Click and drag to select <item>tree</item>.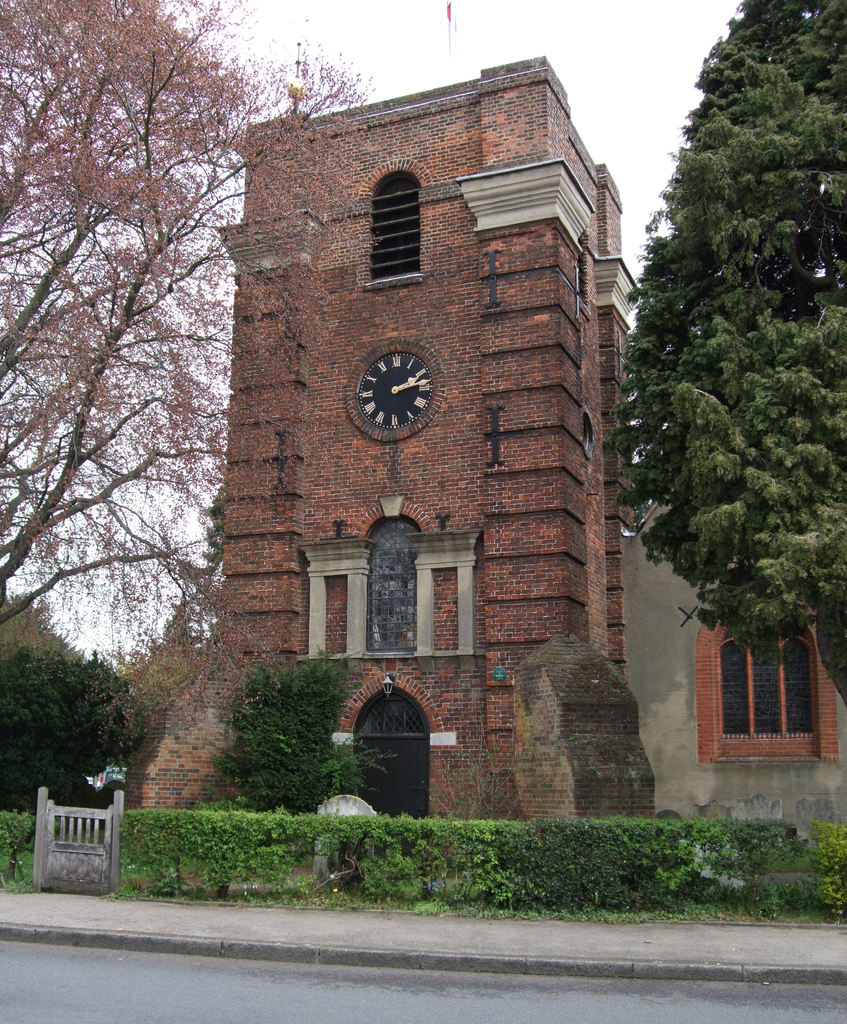
Selection: crop(203, 655, 397, 807).
